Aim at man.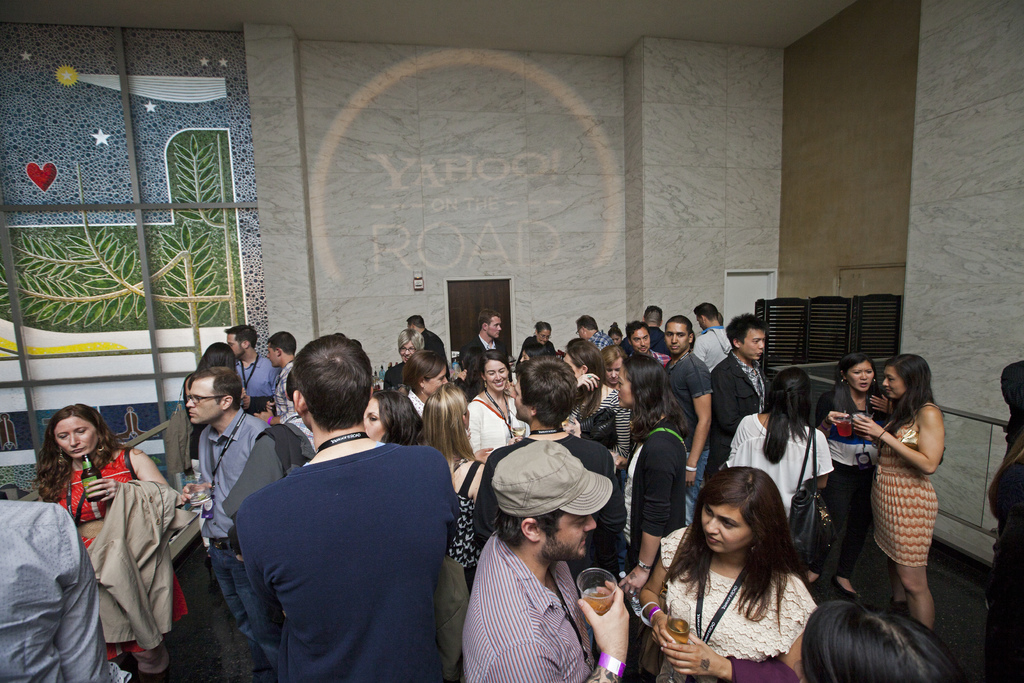
Aimed at detection(251, 329, 317, 451).
